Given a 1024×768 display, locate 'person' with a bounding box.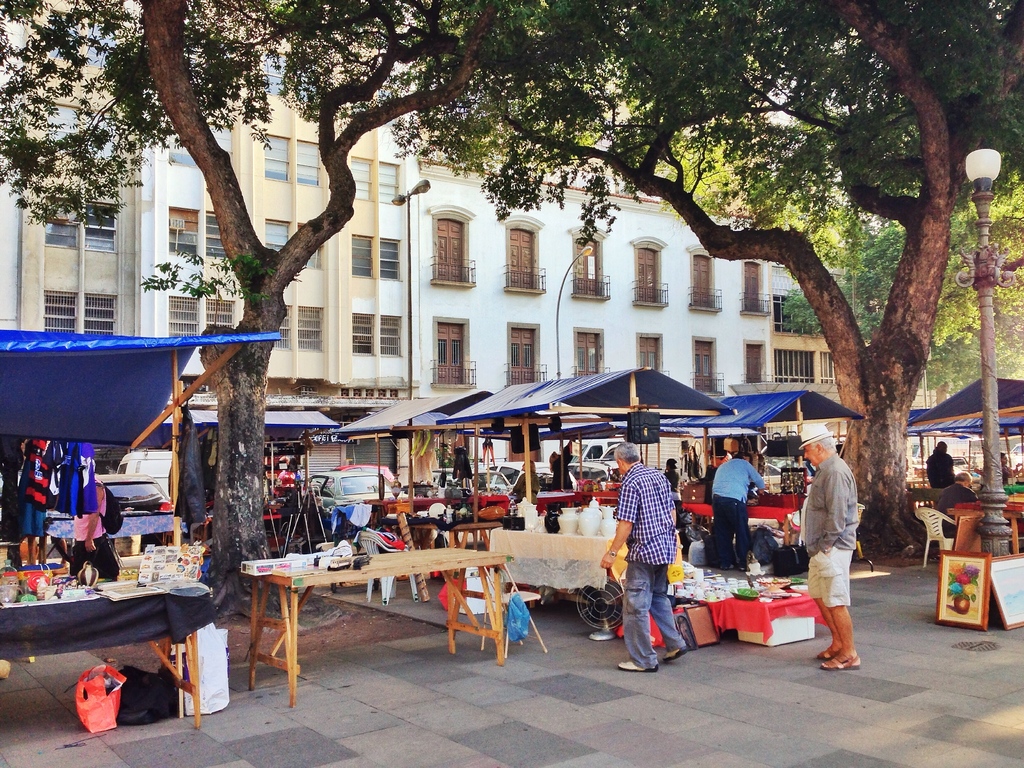
Located: <region>588, 440, 698, 678</region>.
